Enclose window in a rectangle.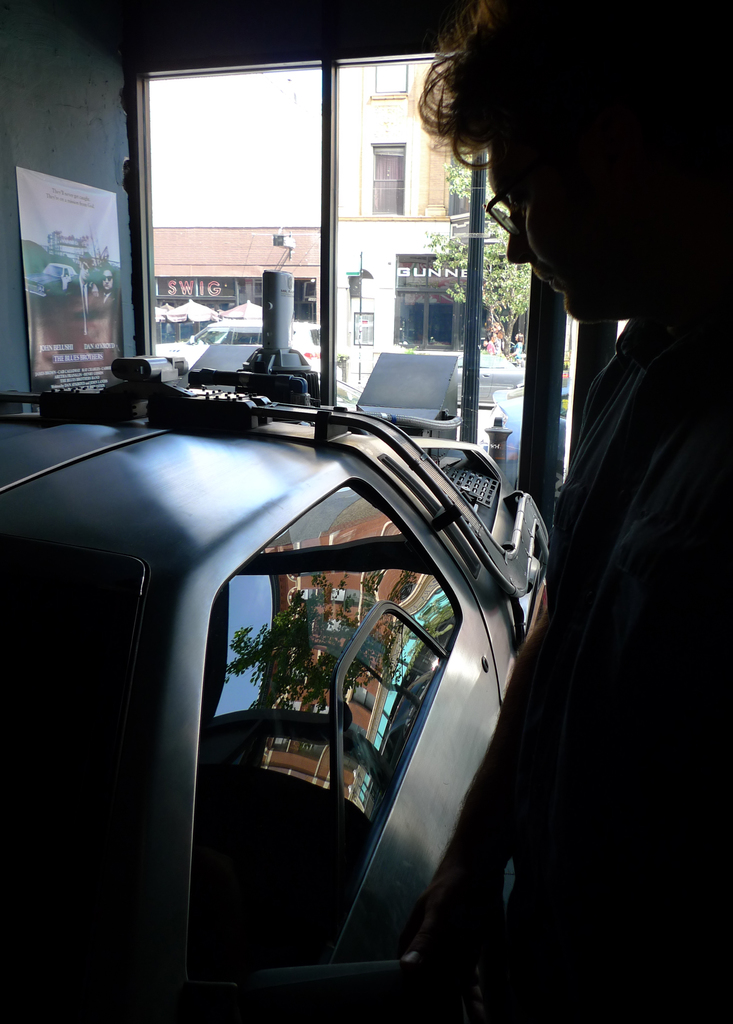
box(131, 46, 623, 490).
